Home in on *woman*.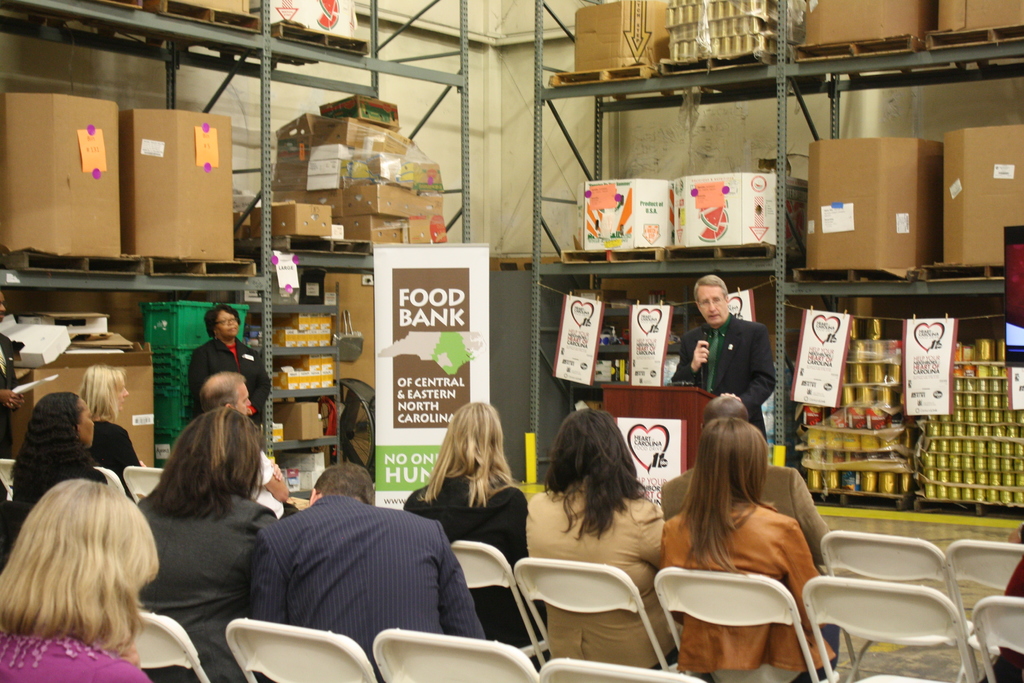
Homed in at {"left": 0, "top": 473, "right": 172, "bottom": 682}.
